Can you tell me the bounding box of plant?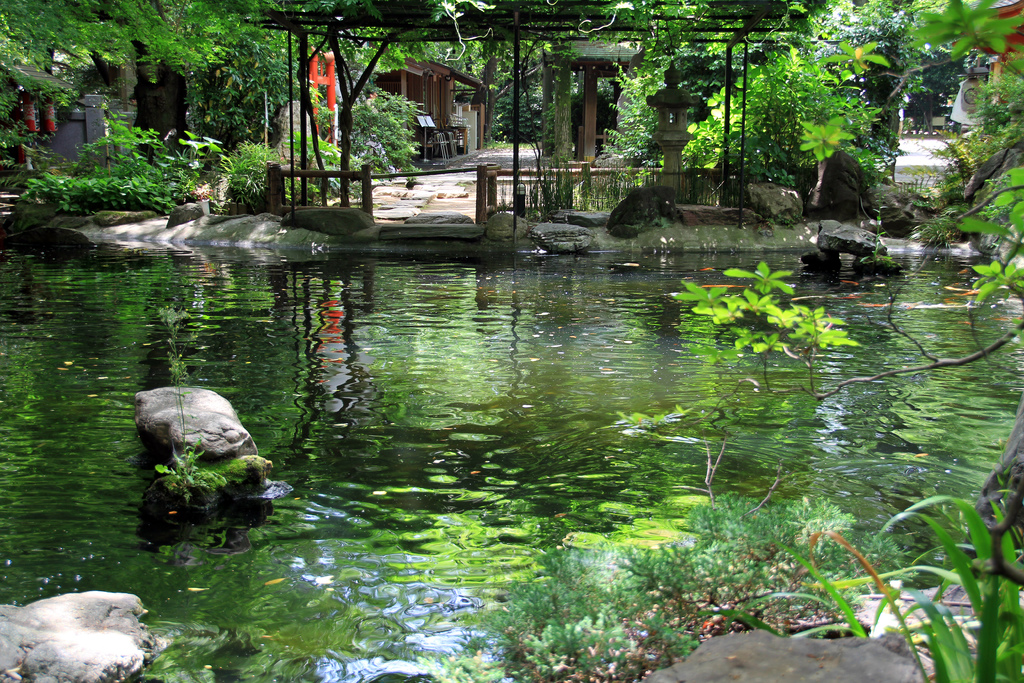
(x1=287, y1=131, x2=361, y2=192).
